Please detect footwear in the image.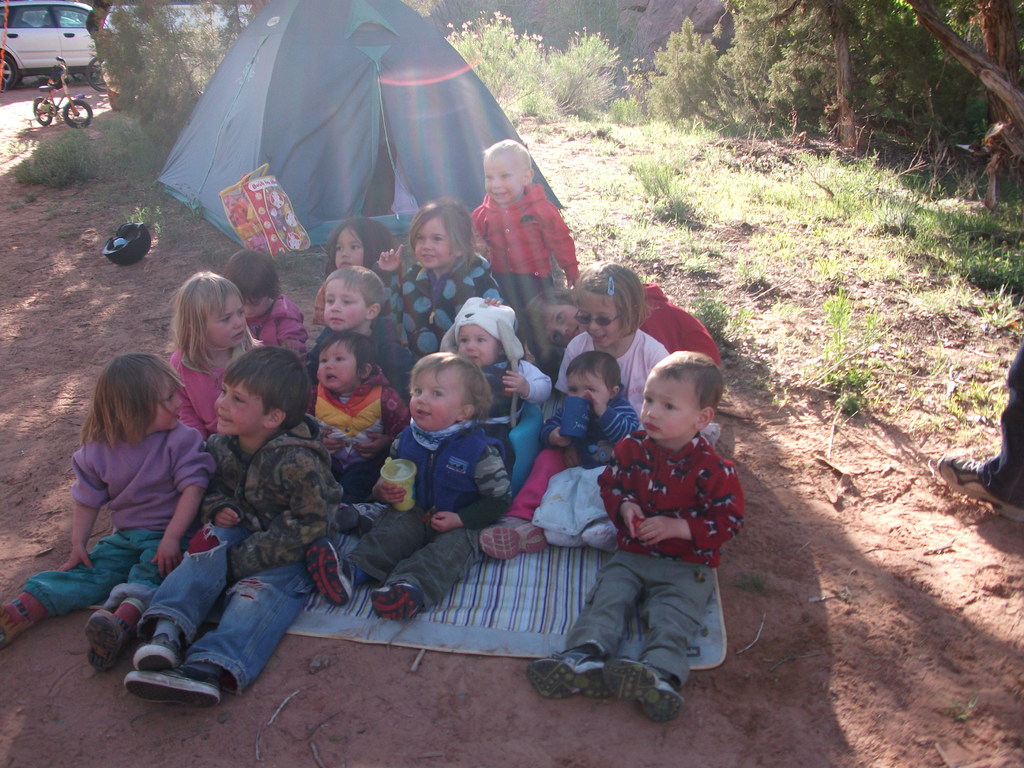
Rect(600, 655, 688, 729).
